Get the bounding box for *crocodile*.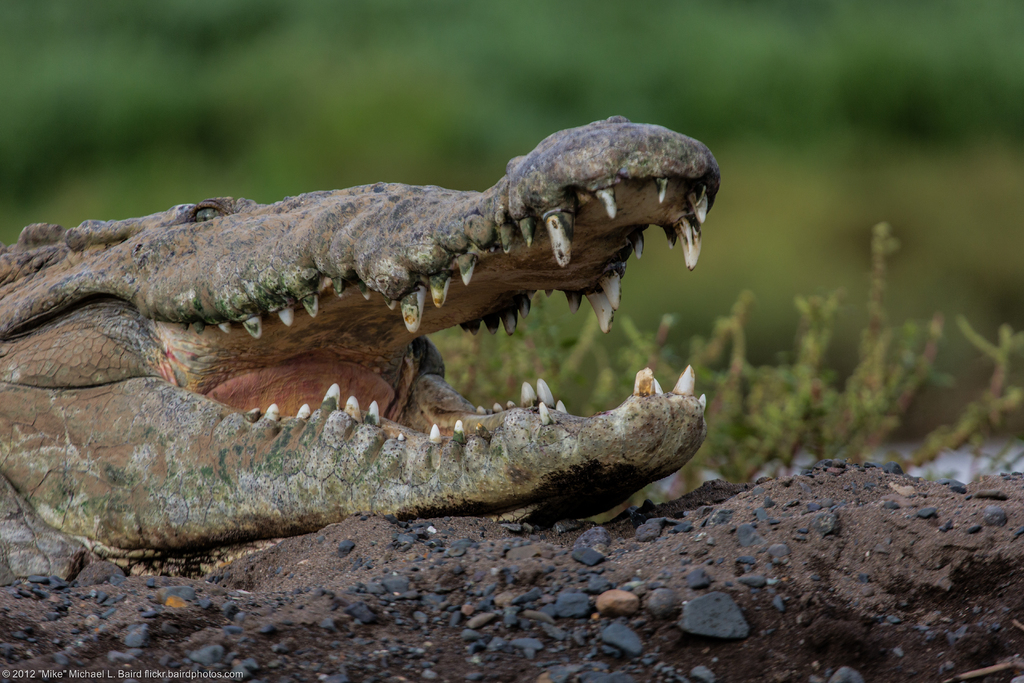
crop(0, 117, 721, 589).
